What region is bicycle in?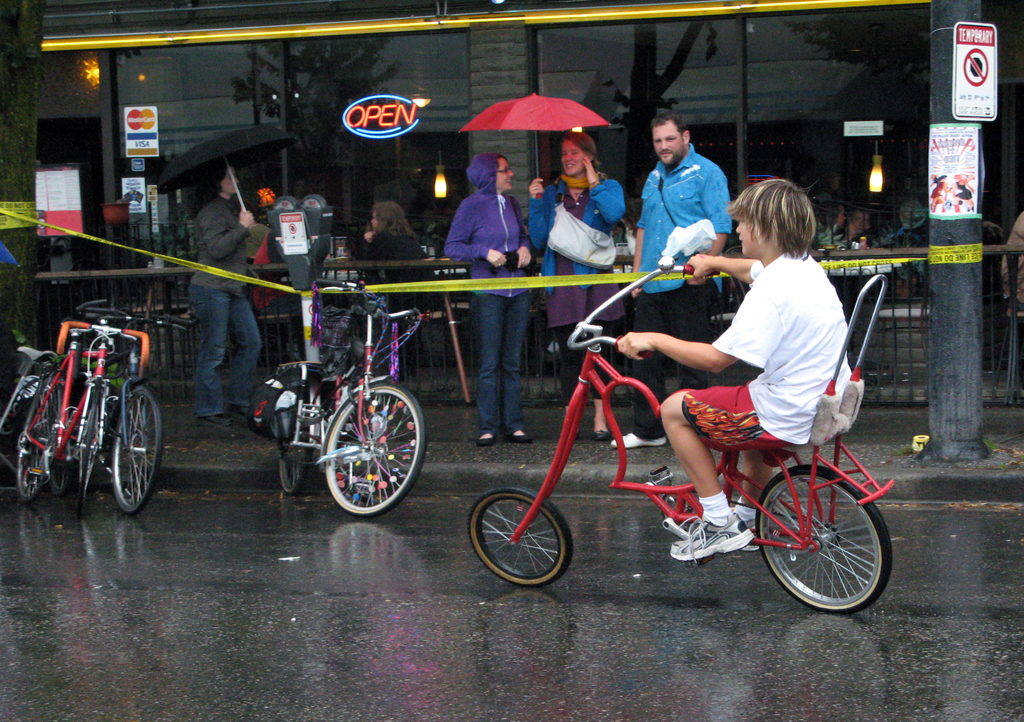
Rect(273, 277, 427, 523).
